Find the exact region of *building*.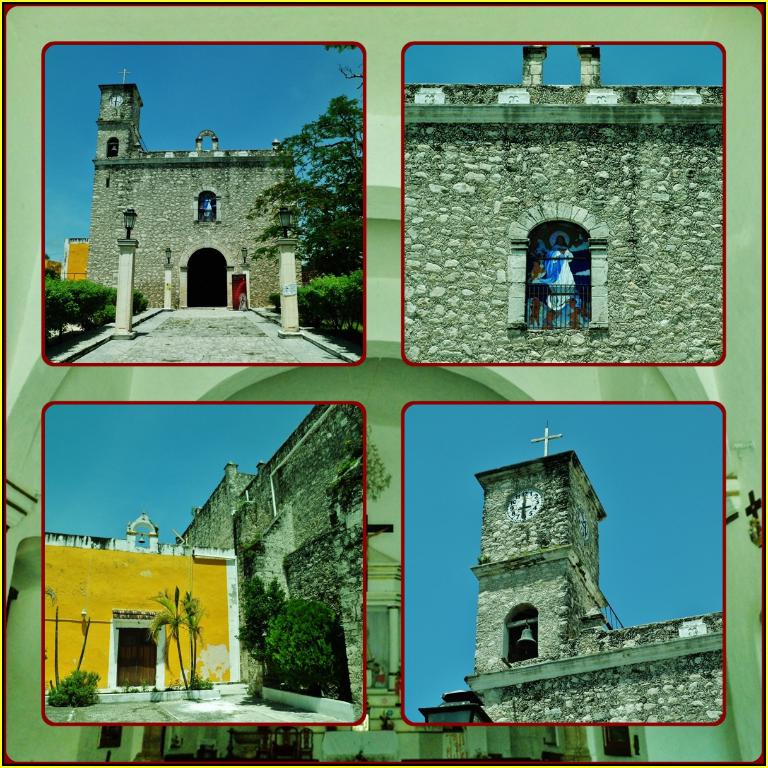
Exact region: crop(42, 401, 362, 721).
